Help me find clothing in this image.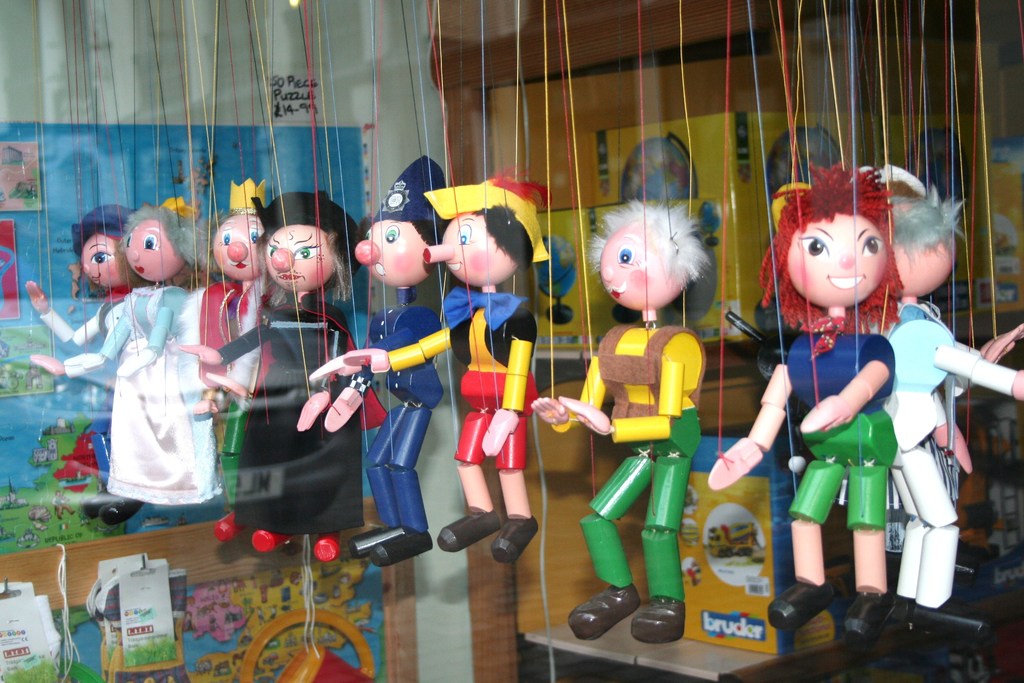
Found it: 90 277 223 530.
